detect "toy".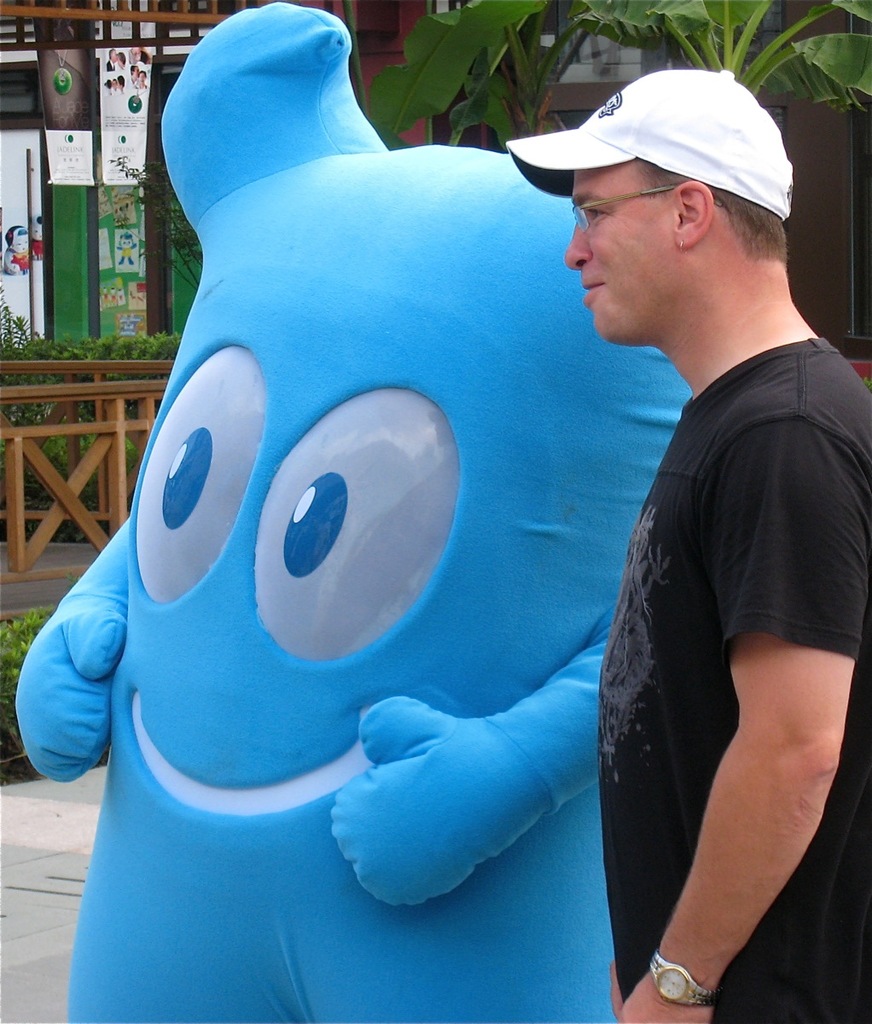
Detected at [left=9, top=0, right=692, bottom=1023].
